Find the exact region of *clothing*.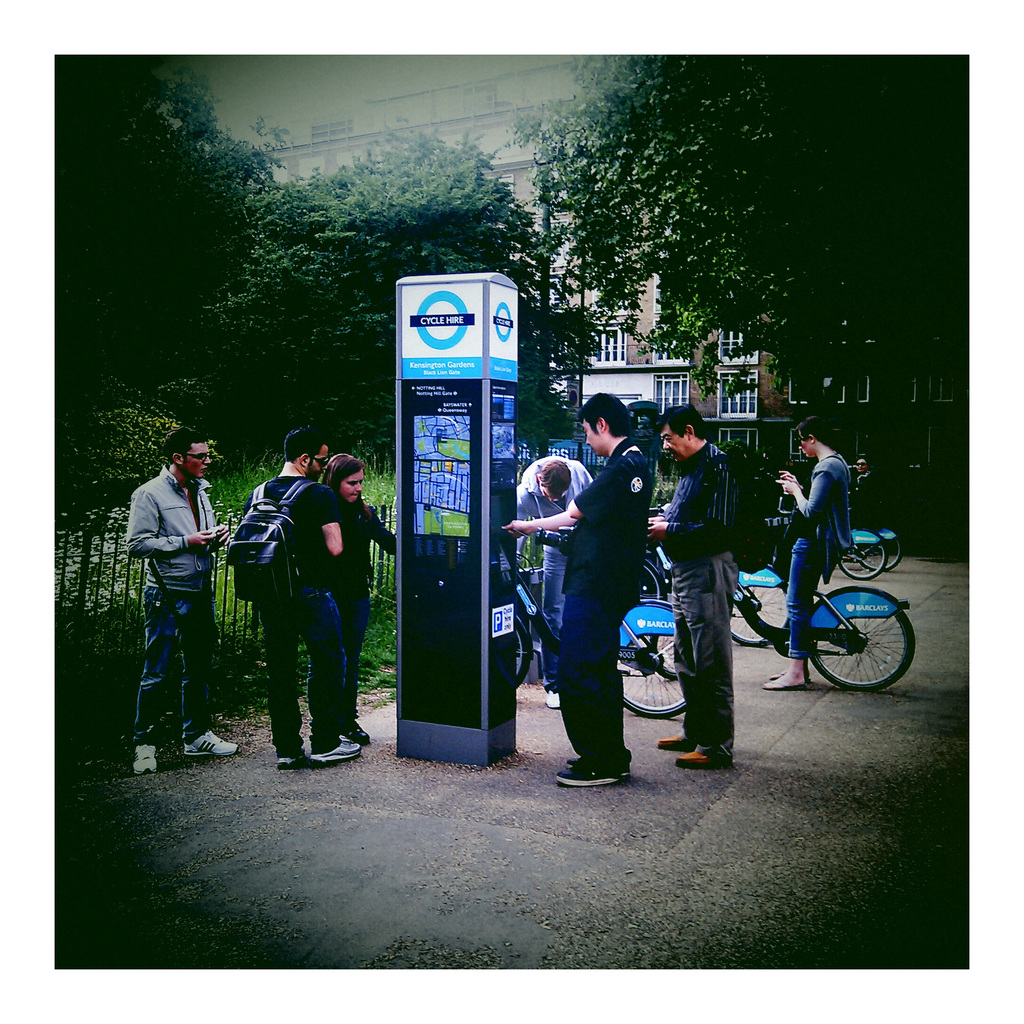
Exact region: Rect(316, 486, 407, 727).
